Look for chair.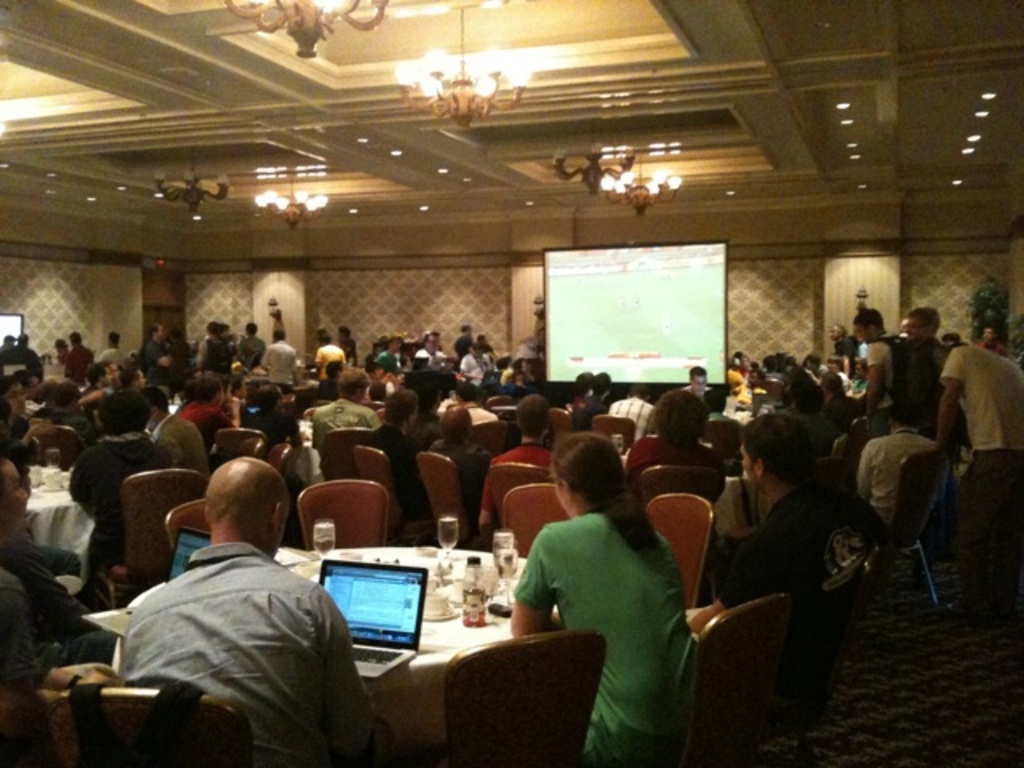
Found: [x1=29, y1=429, x2=83, y2=466].
